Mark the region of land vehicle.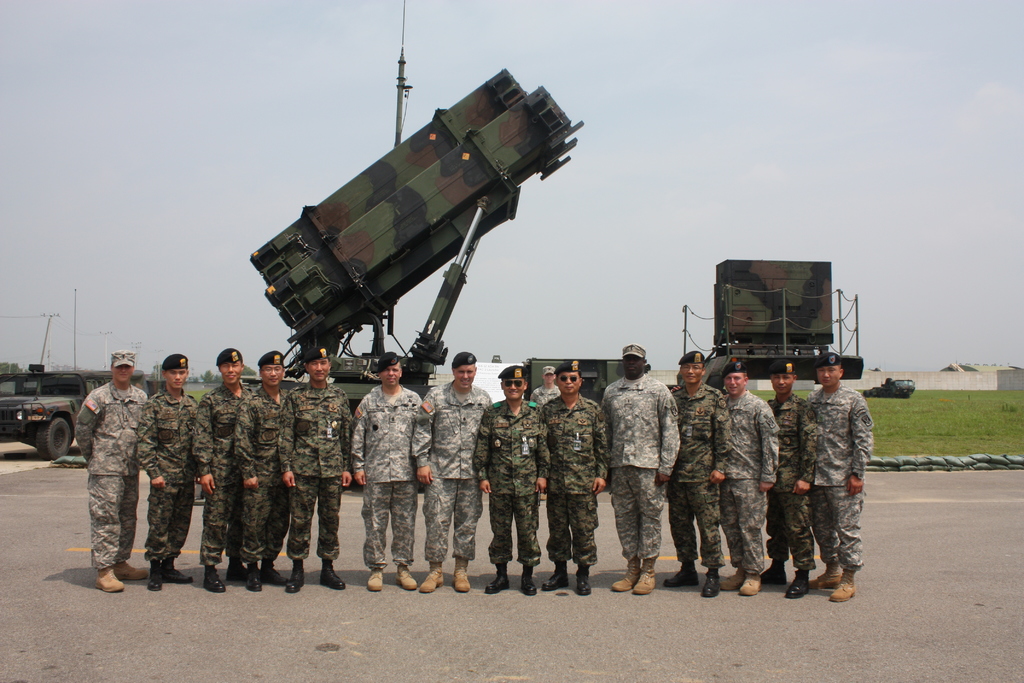
Region: crop(246, 71, 589, 364).
